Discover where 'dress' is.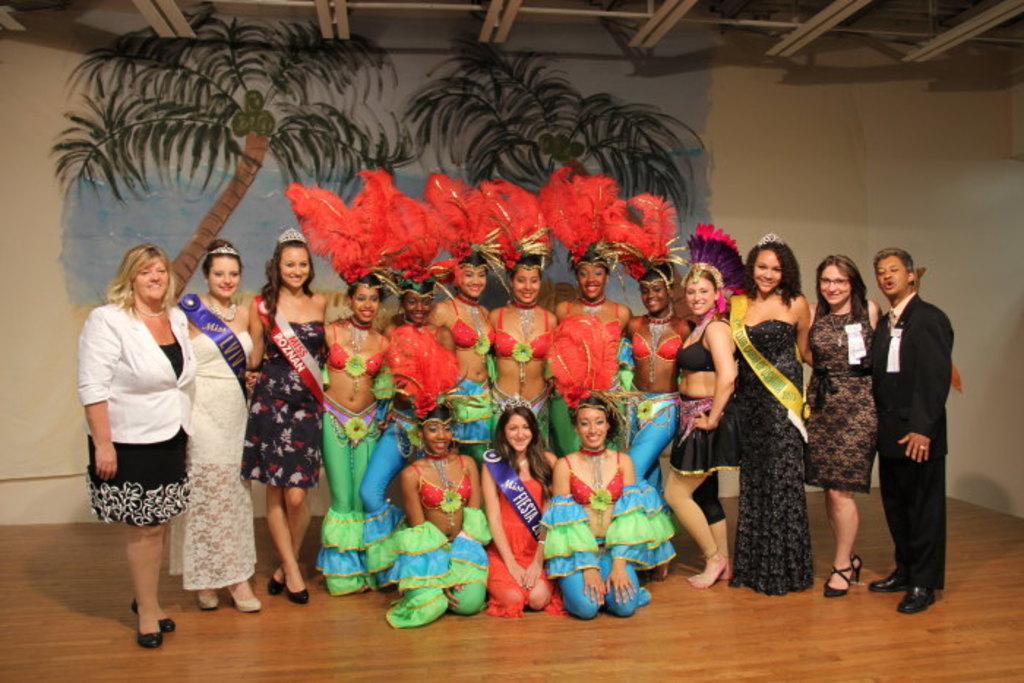
Discovered at <bbox>237, 317, 331, 490</bbox>.
